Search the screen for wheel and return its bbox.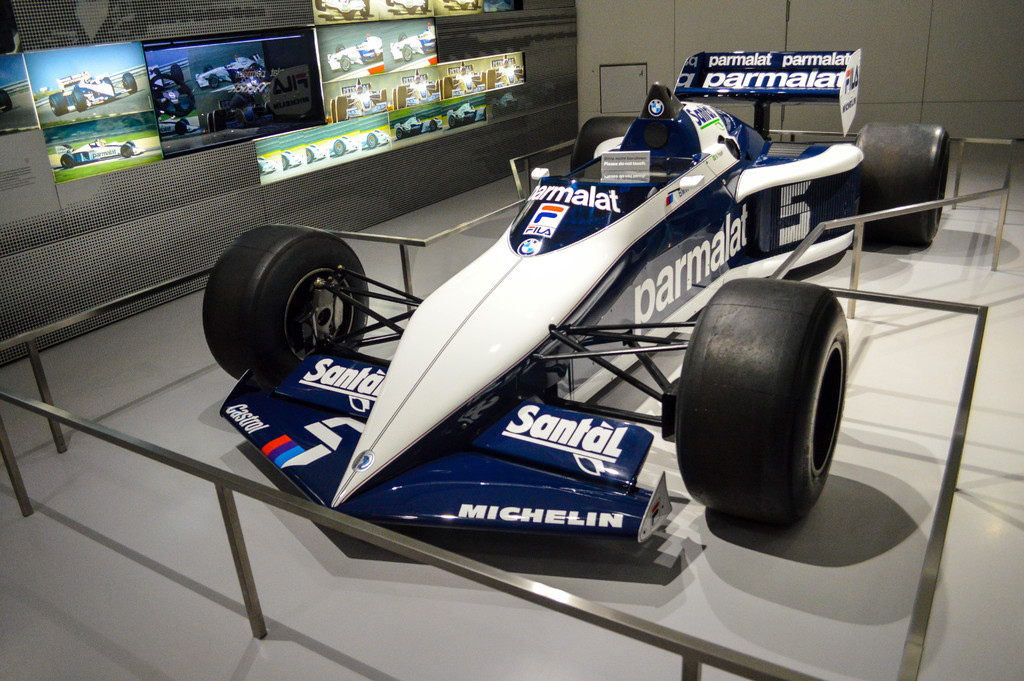
Found: <box>182,118,189,126</box>.
